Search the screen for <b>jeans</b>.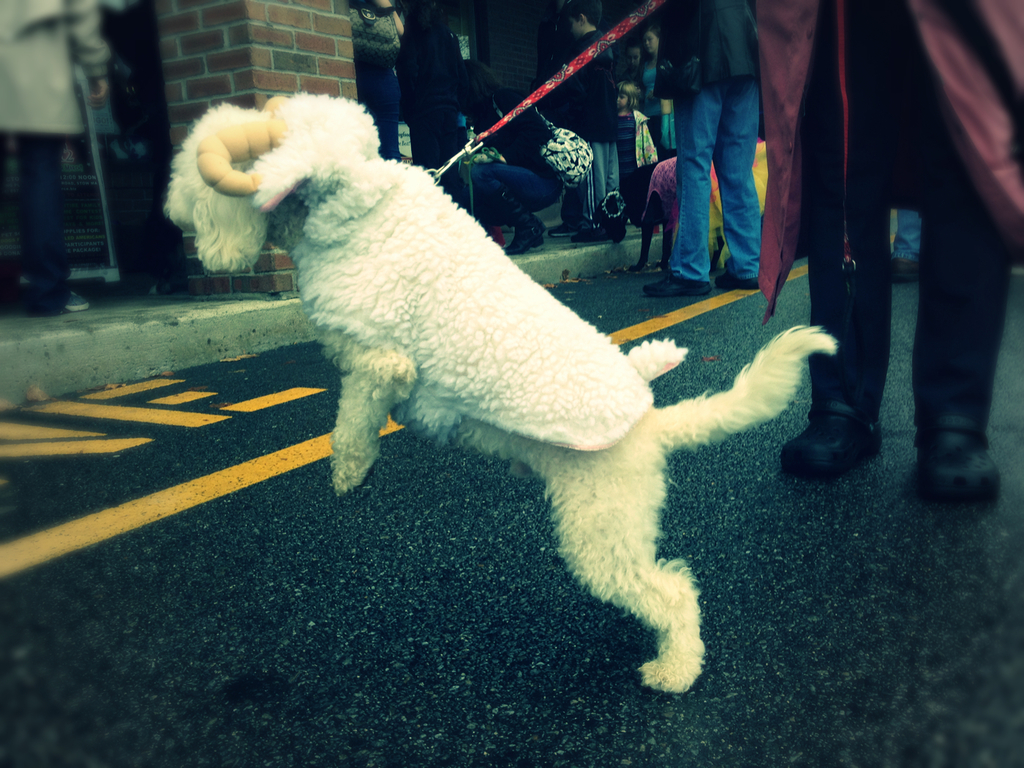
Found at <region>455, 165, 560, 211</region>.
